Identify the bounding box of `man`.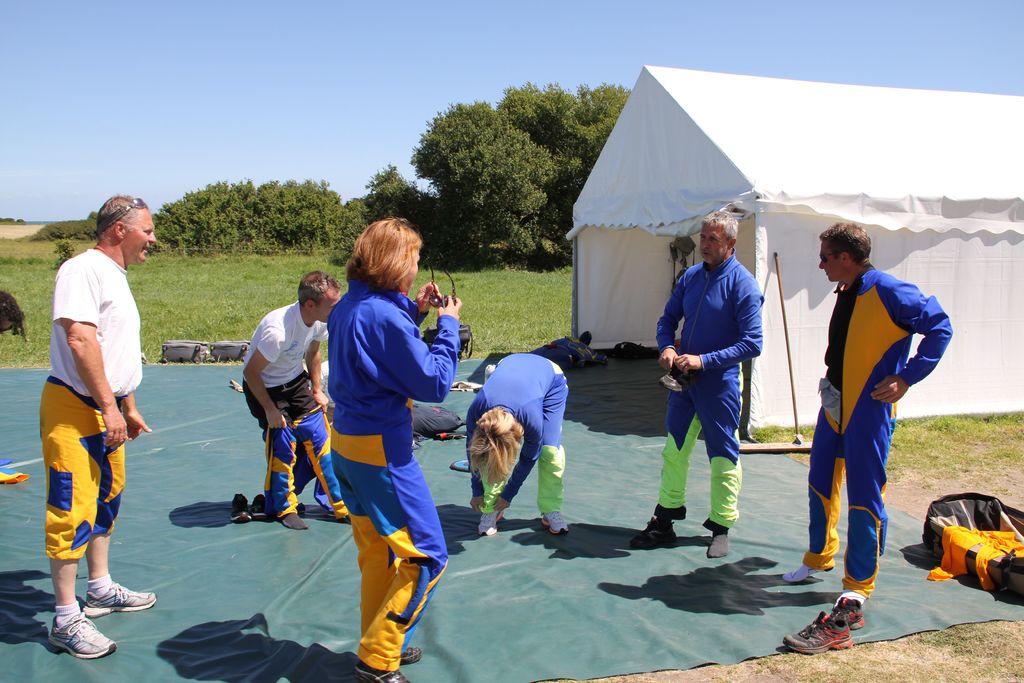
x1=771 y1=210 x2=950 y2=616.
